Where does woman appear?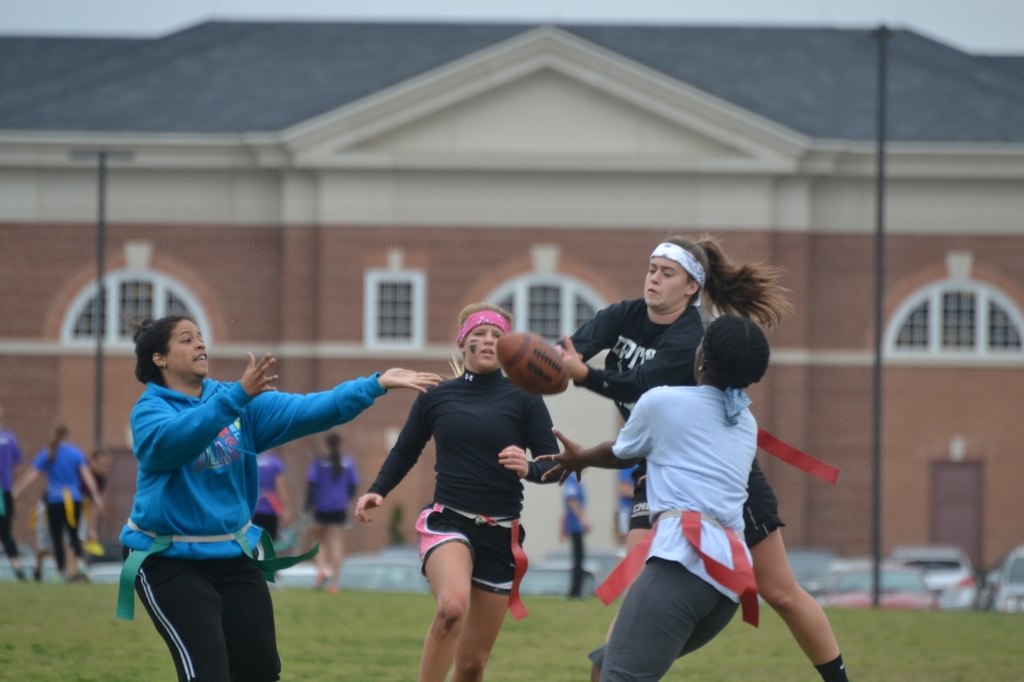
Appears at detection(116, 315, 441, 681).
